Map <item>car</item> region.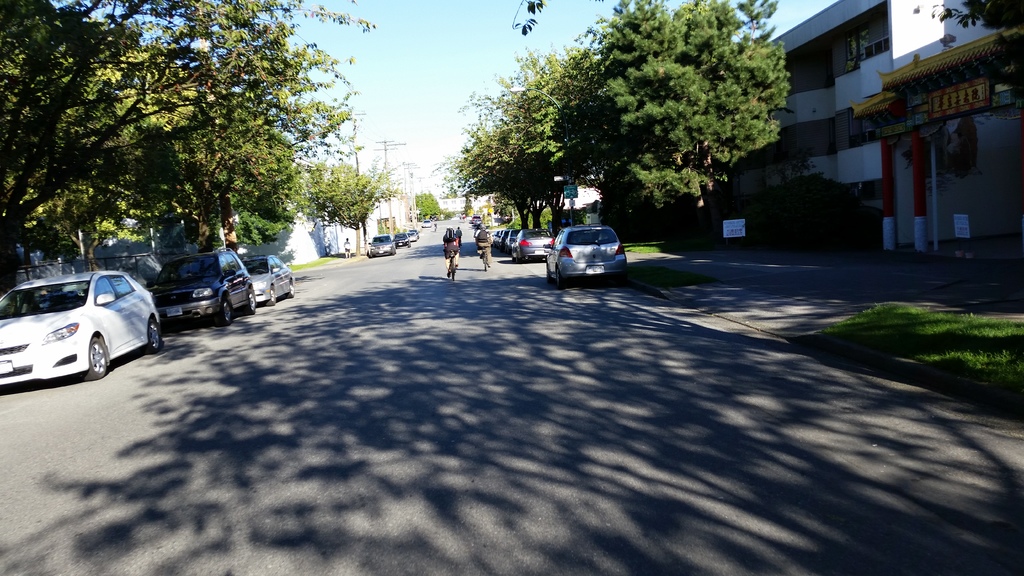
Mapped to x1=240, y1=258, x2=294, y2=307.
